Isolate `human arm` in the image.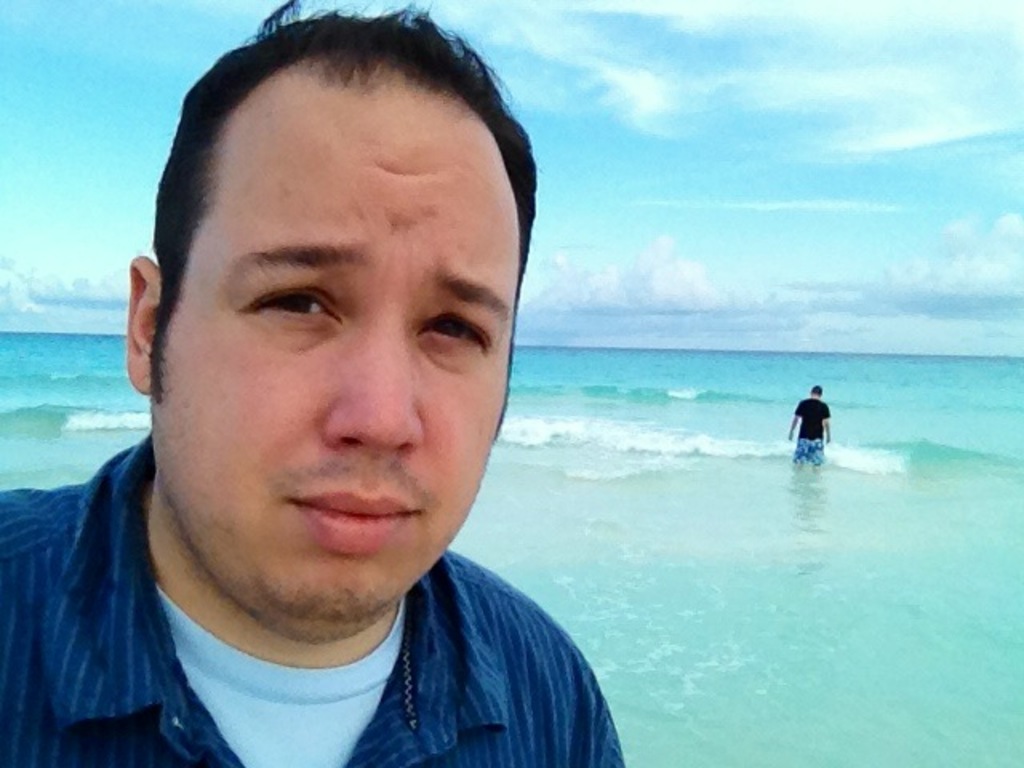
Isolated region: Rect(826, 405, 835, 445).
